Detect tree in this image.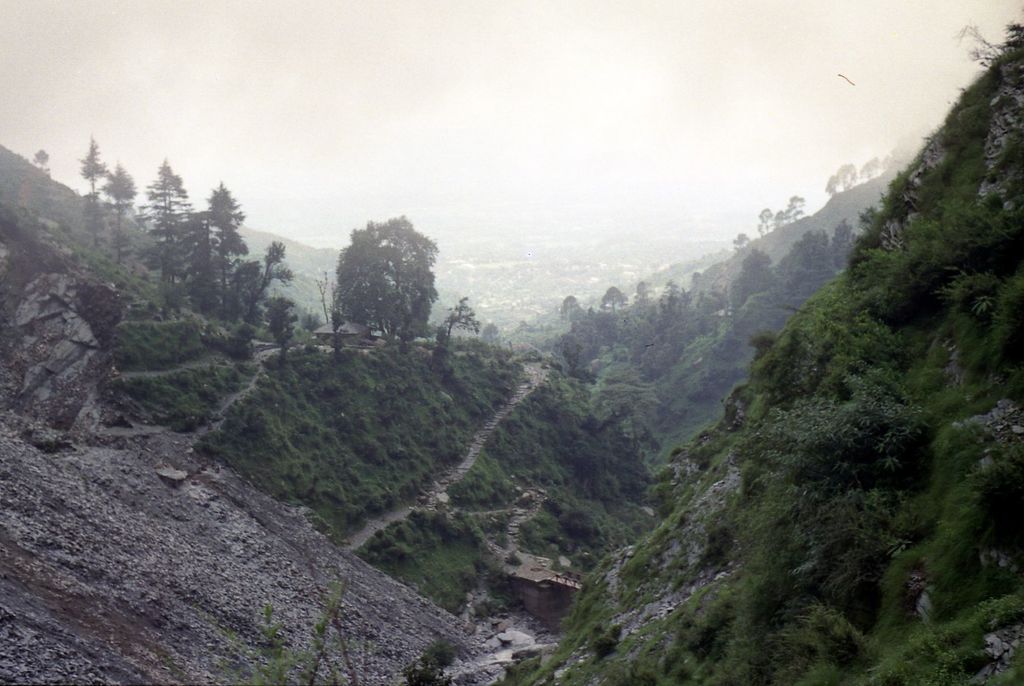
Detection: 33,146,52,173.
